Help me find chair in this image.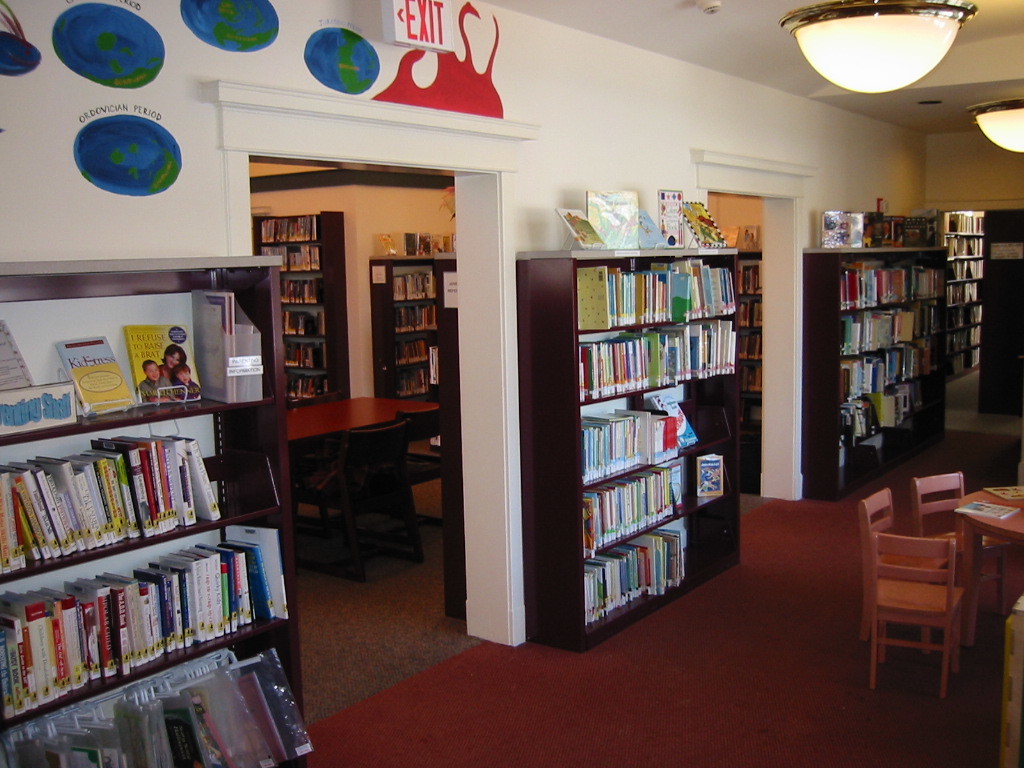
Found it: 855/484/949/630.
